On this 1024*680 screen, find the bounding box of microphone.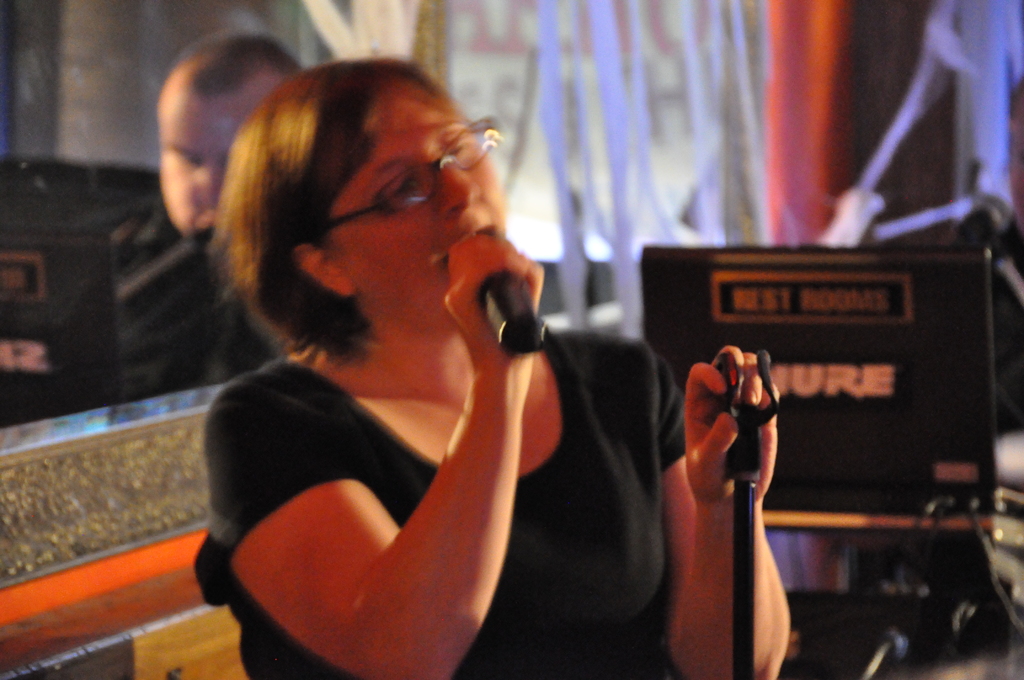
Bounding box: l=475, t=223, r=545, b=350.
